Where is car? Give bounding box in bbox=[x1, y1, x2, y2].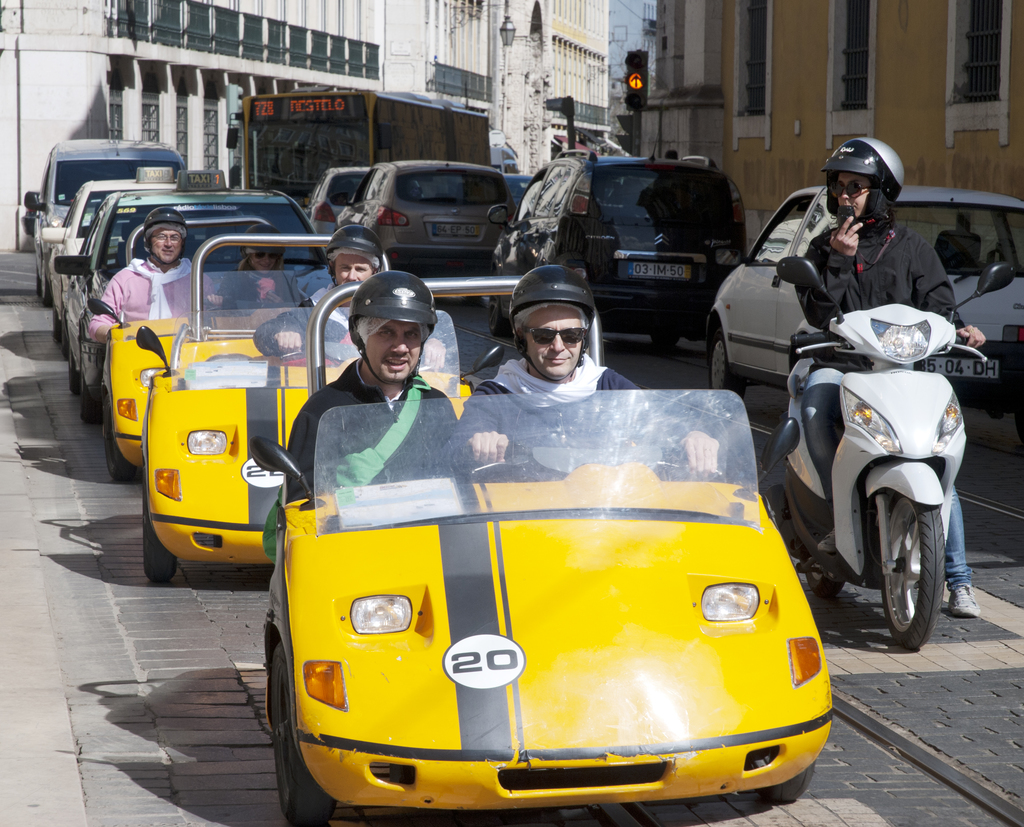
bbox=[262, 374, 854, 807].
